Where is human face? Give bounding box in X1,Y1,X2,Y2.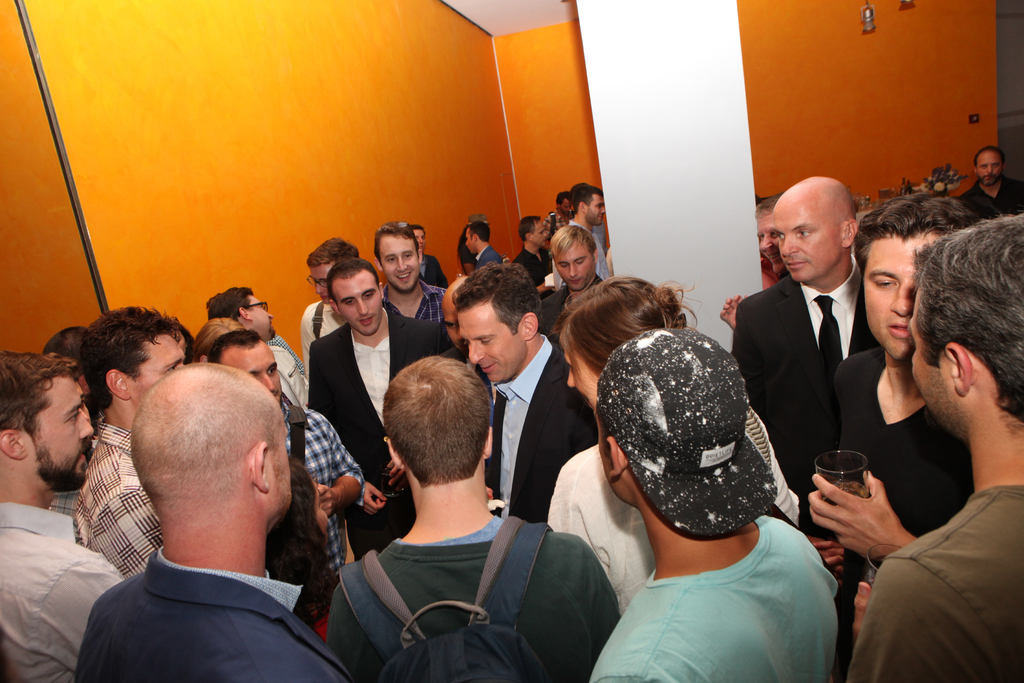
413,227,426,253.
